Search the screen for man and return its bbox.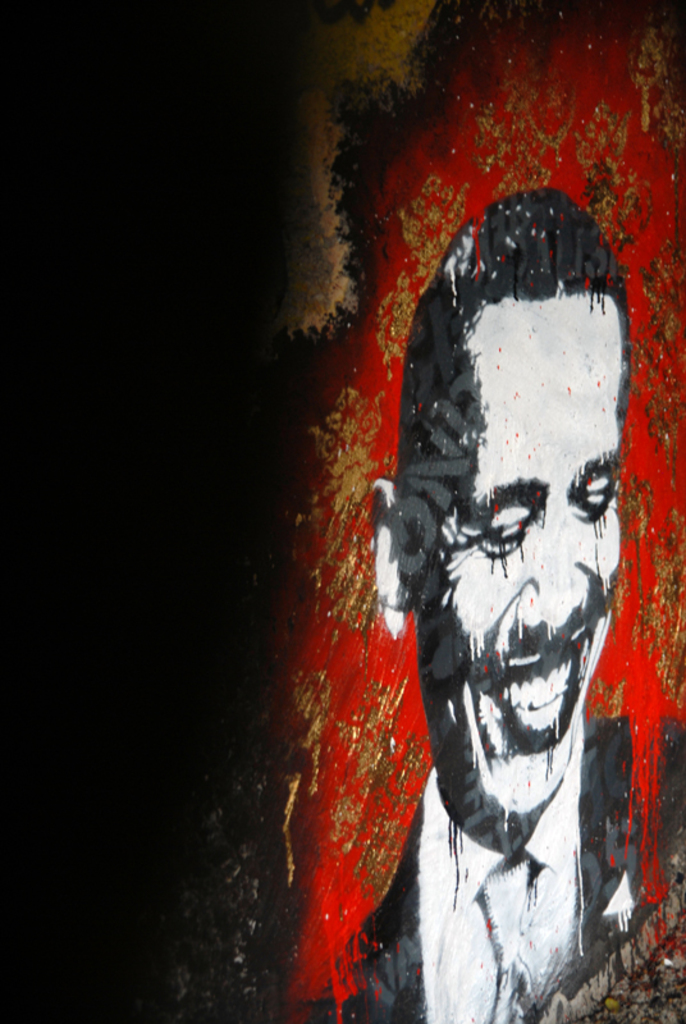
Found: locate(326, 186, 645, 1023).
